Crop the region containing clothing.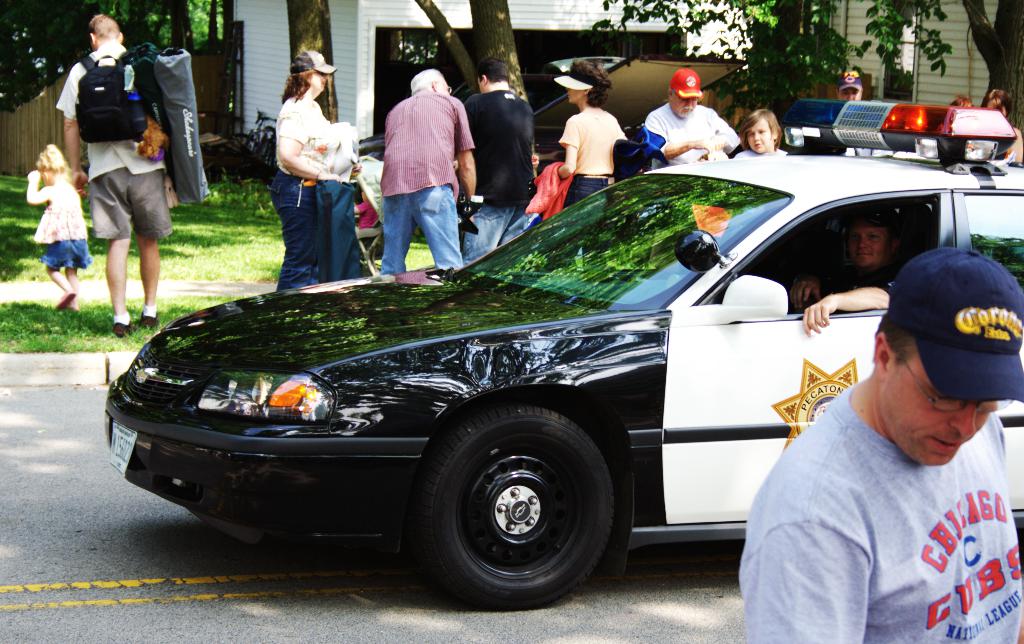
Crop region: 739 381 1023 643.
